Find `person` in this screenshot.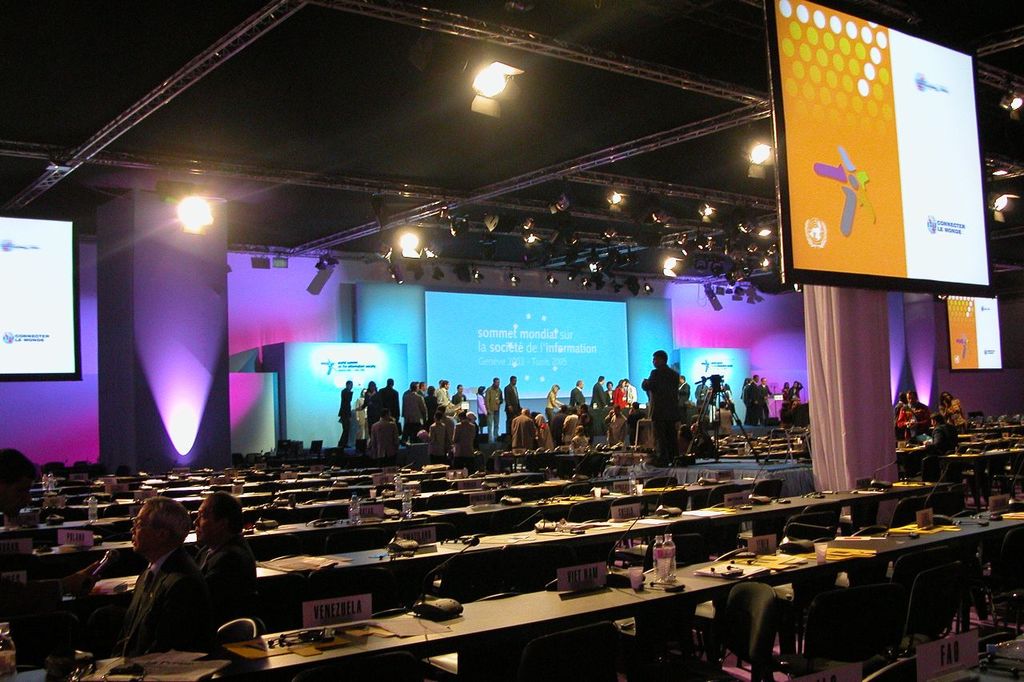
The bounding box for `person` is locate(611, 379, 627, 409).
